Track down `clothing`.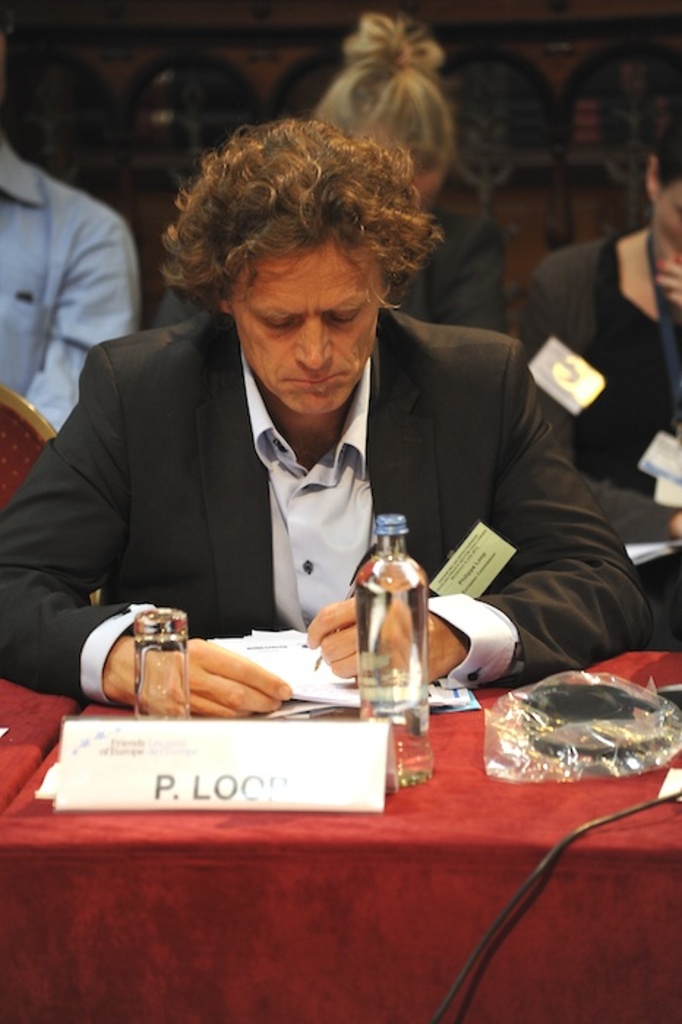
Tracked to rect(530, 249, 681, 651).
